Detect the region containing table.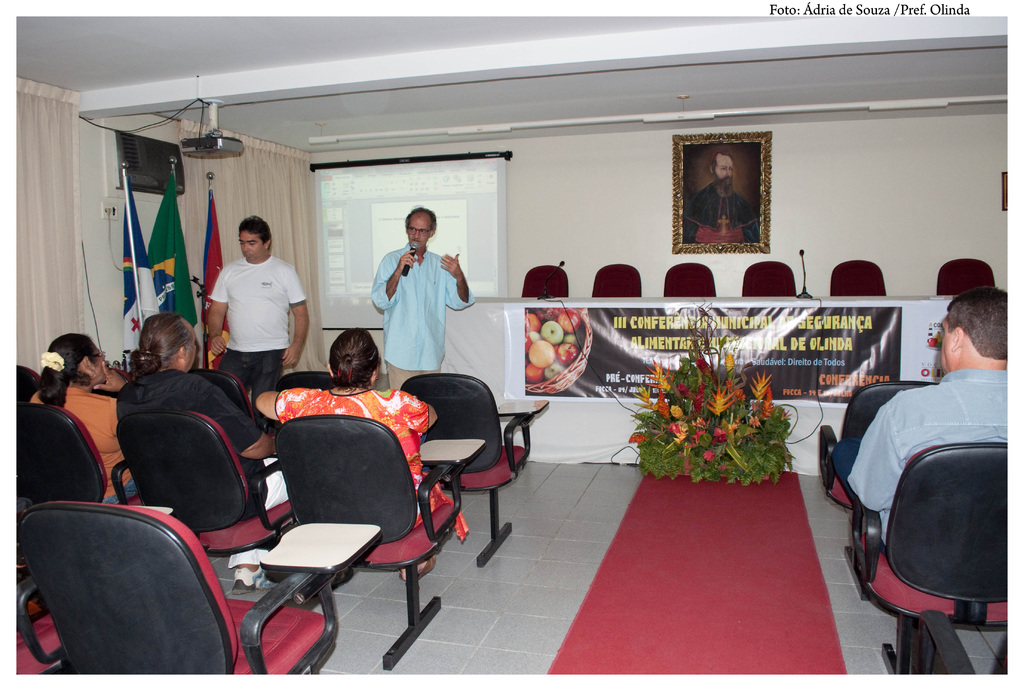
bbox=(442, 291, 952, 480).
